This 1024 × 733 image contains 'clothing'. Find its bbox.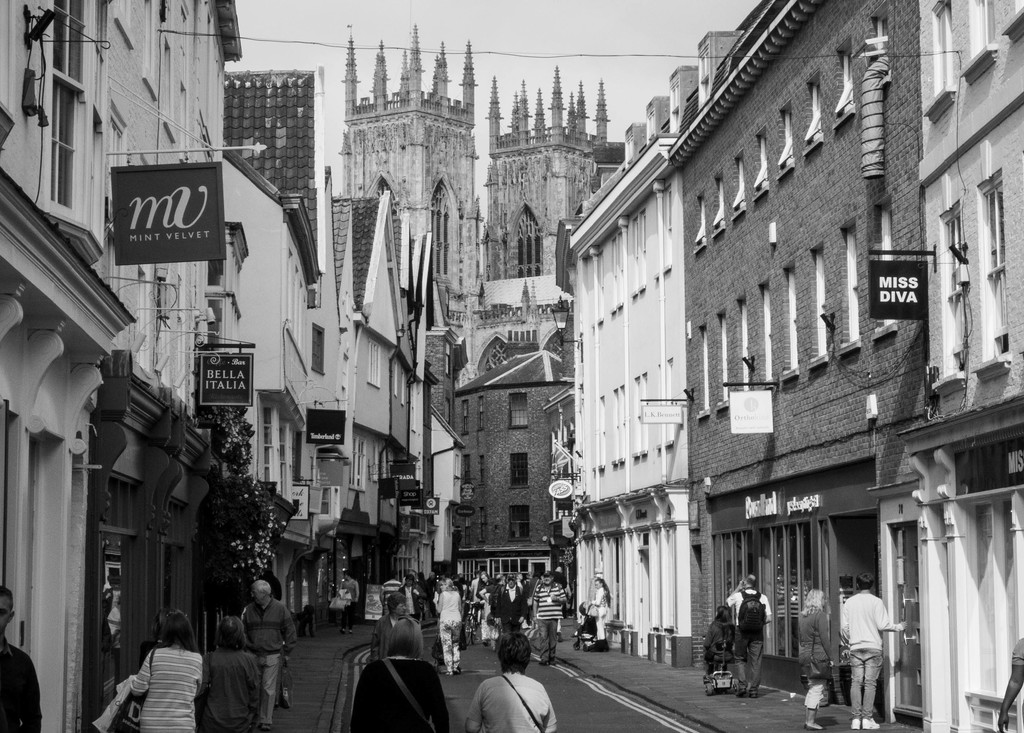
(593,586,616,643).
